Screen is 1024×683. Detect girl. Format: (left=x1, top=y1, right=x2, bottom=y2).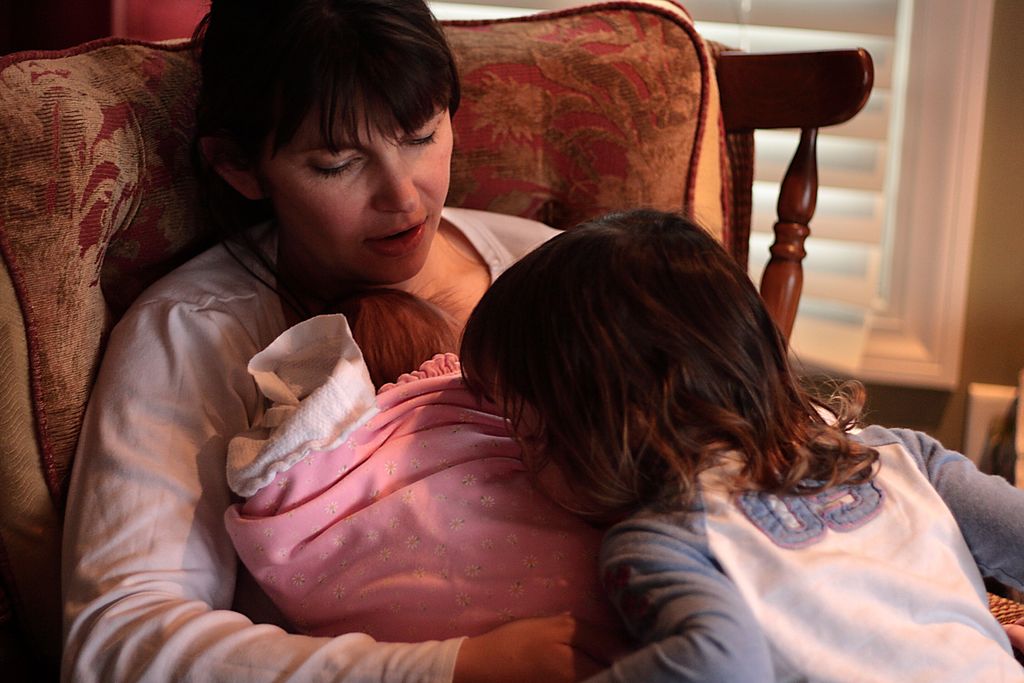
(left=452, top=200, right=1023, bottom=682).
